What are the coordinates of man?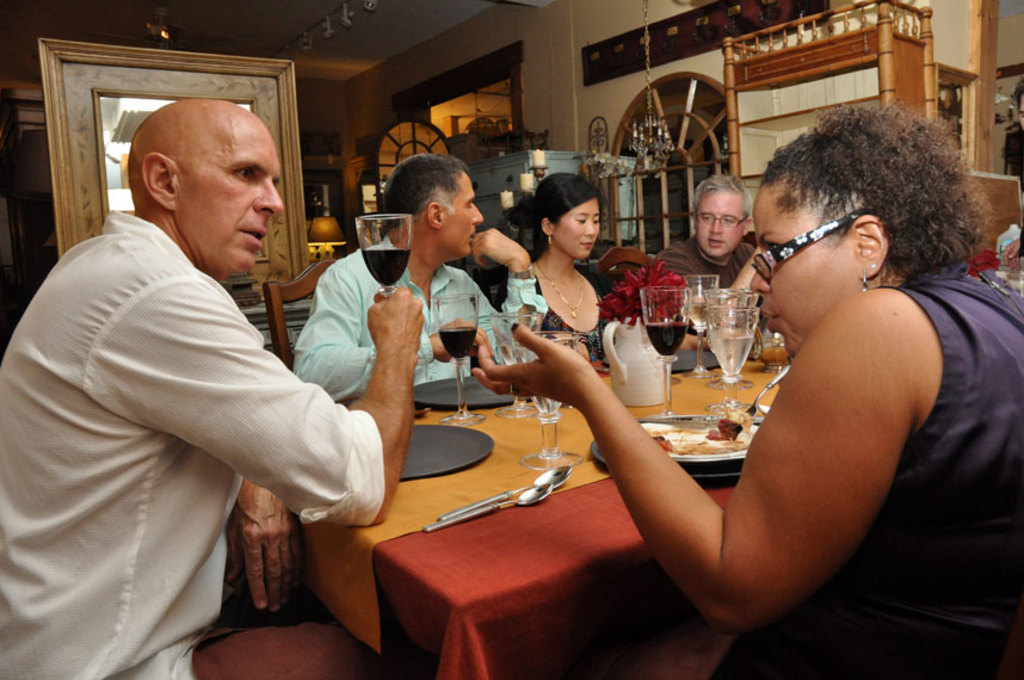
(x1=31, y1=54, x2=414, y2=660).
